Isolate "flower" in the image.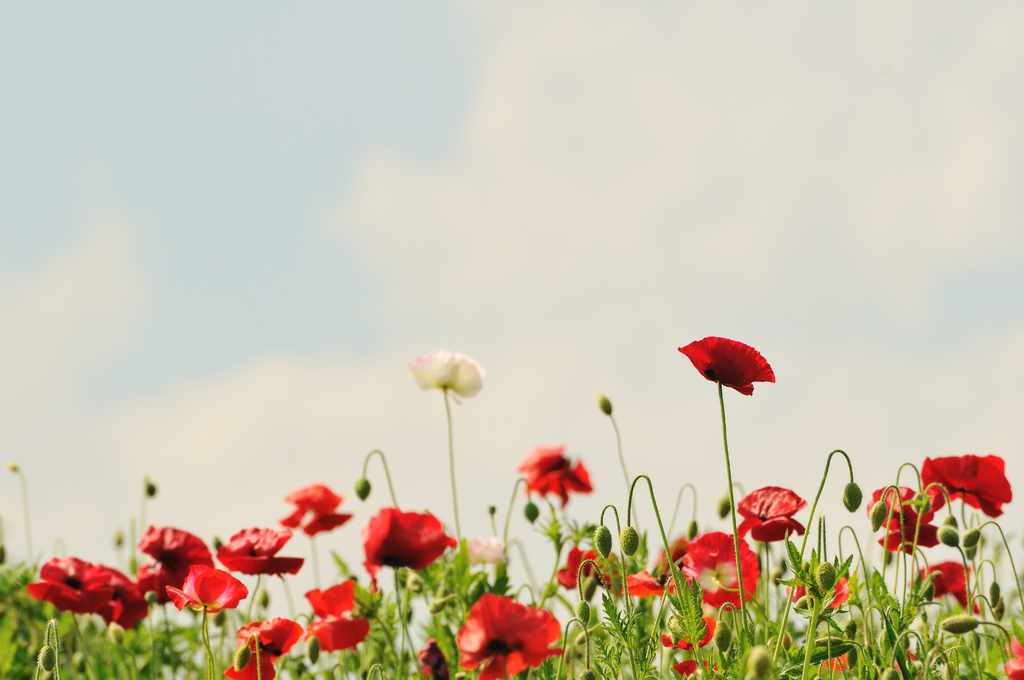
Isolated region: bbox(867, 484, 938, 553).
